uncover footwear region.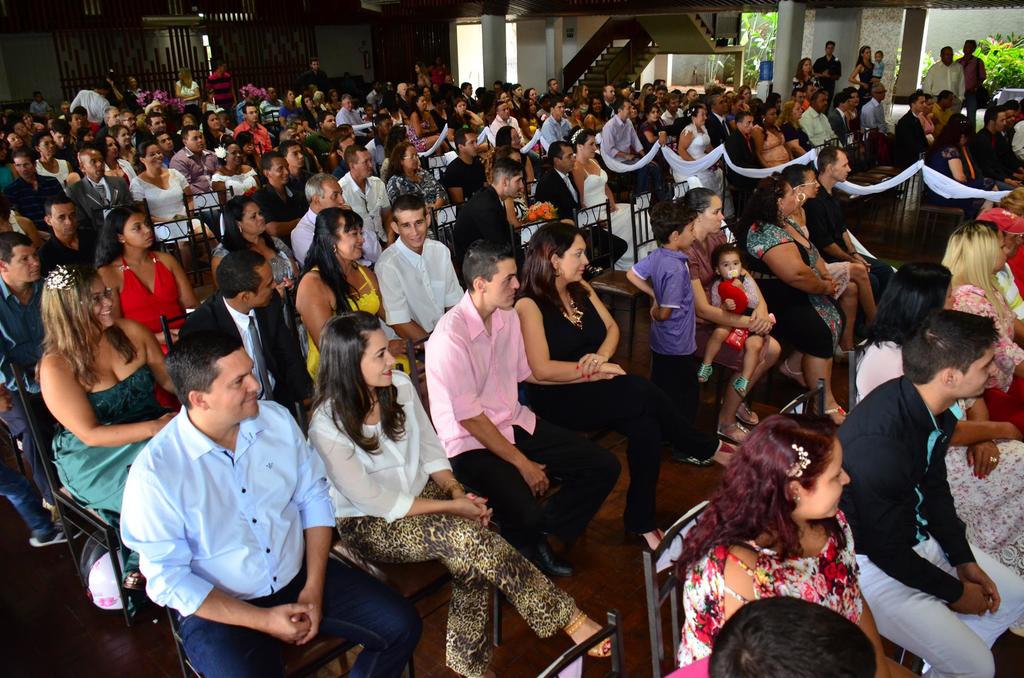
Uncovered: {"x1": 527, "y1": 538, "x2": 573, "y2": 578}.
